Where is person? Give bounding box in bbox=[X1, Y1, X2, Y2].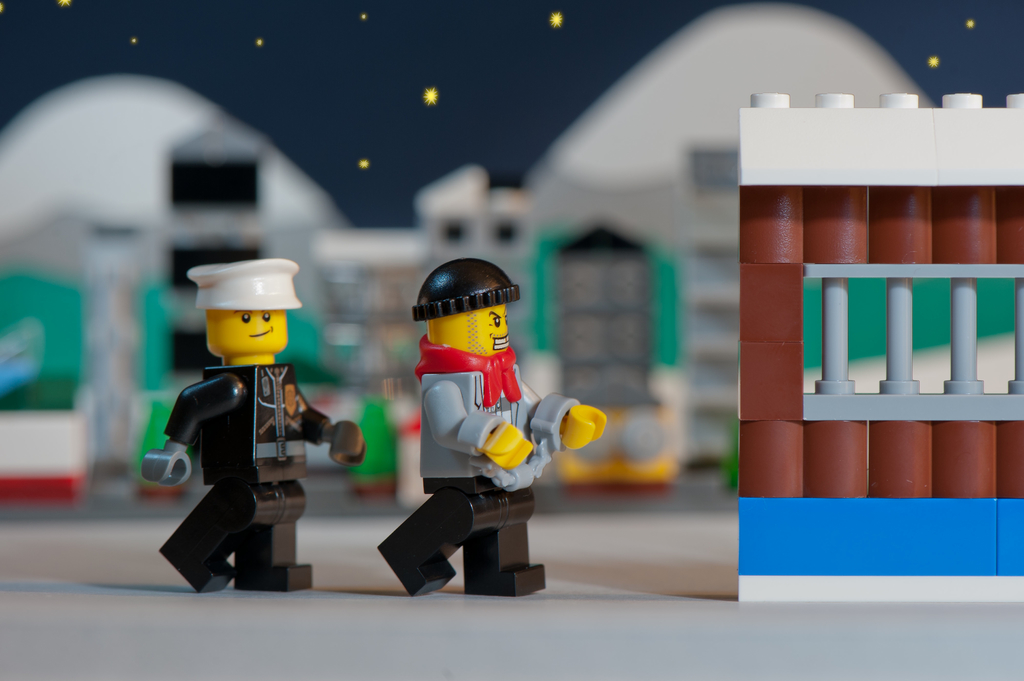
bbox=[376, 258, 609, 598].
